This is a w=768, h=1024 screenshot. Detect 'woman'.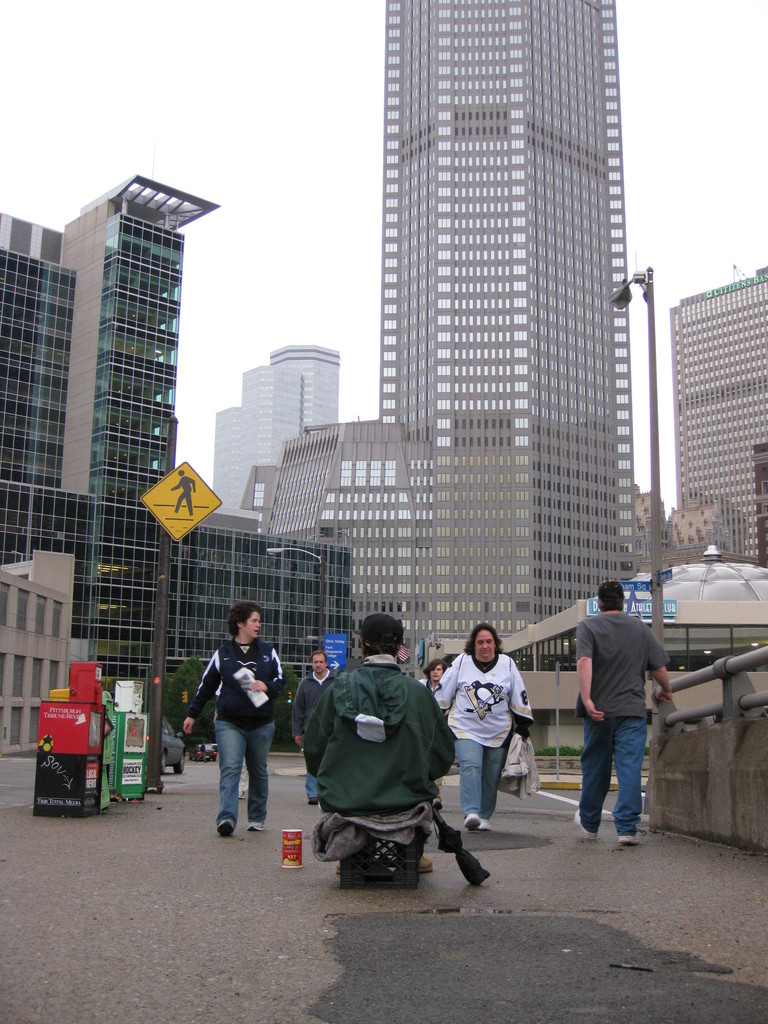
locate(185, 602, 292, 840).
